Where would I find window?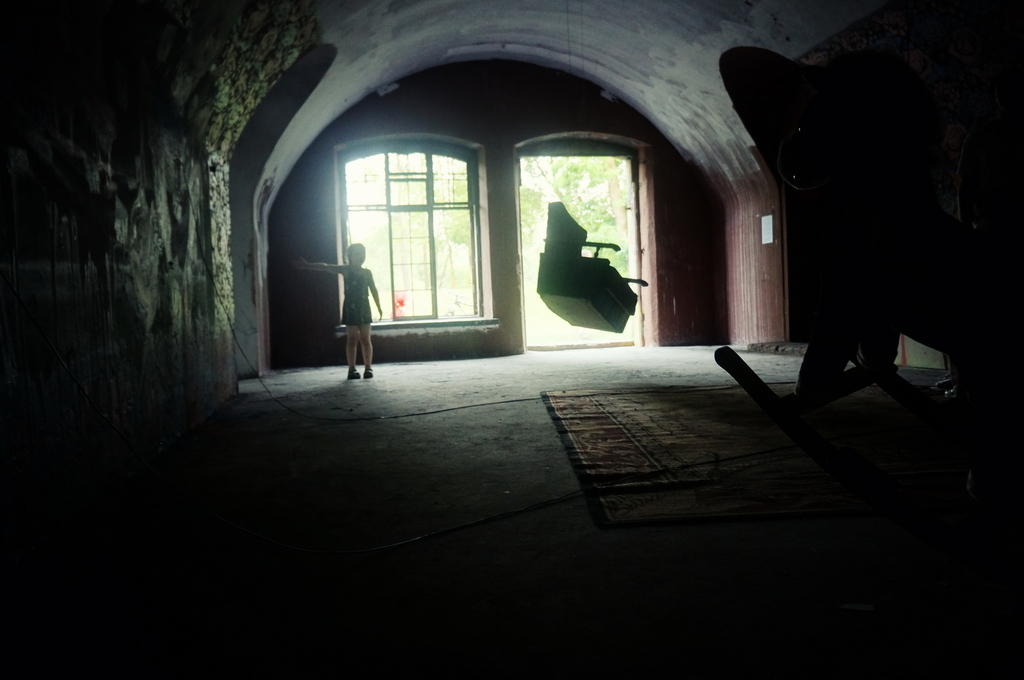
At [x1=332, y1=107, x2=498, y2=324].
